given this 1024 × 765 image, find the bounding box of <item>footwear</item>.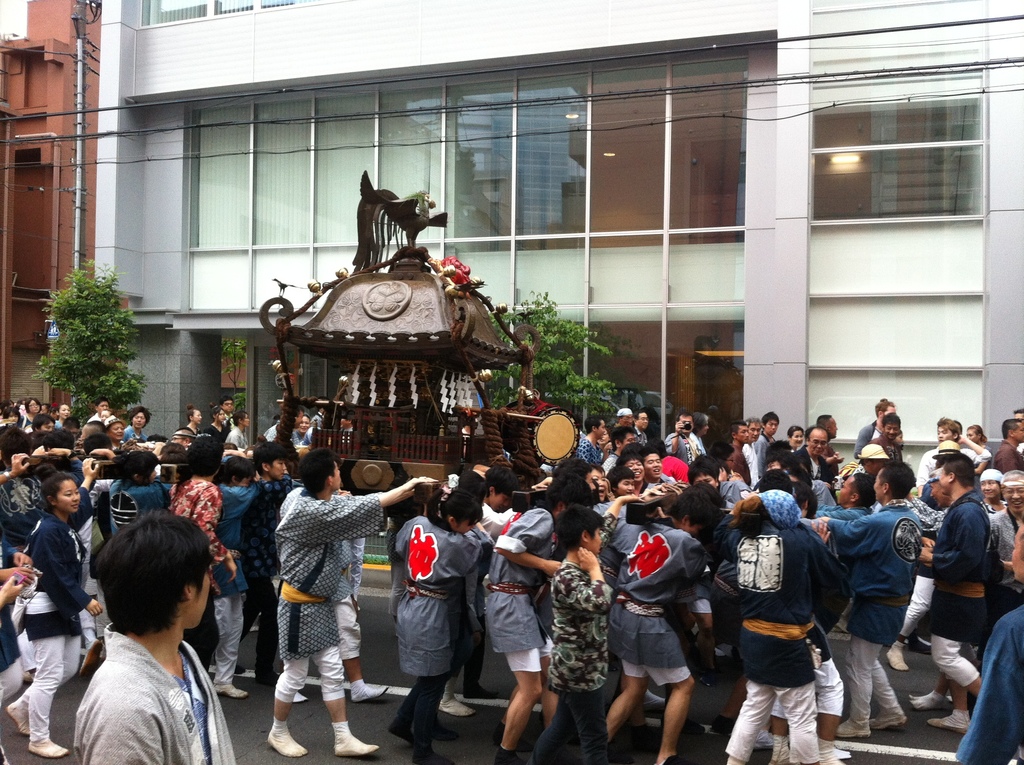
882, 643, 907, 672.
